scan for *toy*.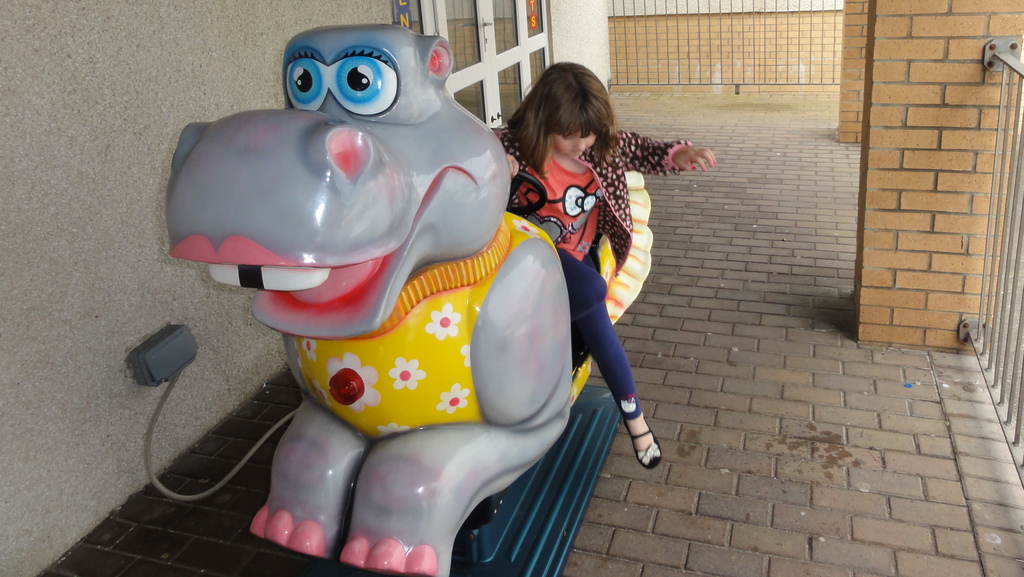
Scan result: <region>154, 54, 653, 557</region>.
